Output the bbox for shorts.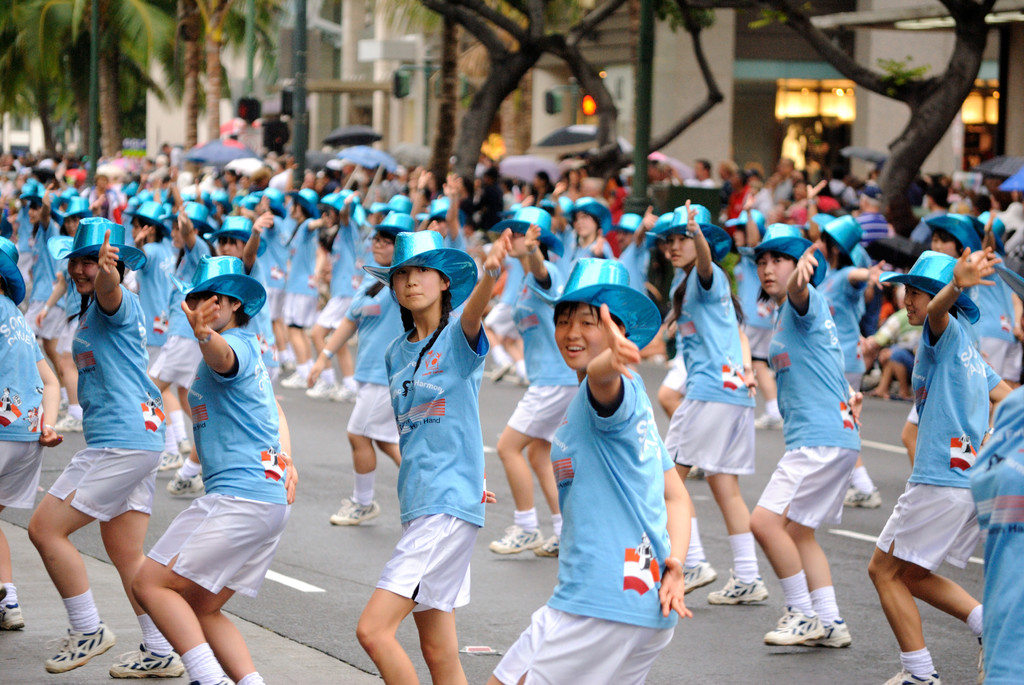
BBox(506, 380, 575, 440).
